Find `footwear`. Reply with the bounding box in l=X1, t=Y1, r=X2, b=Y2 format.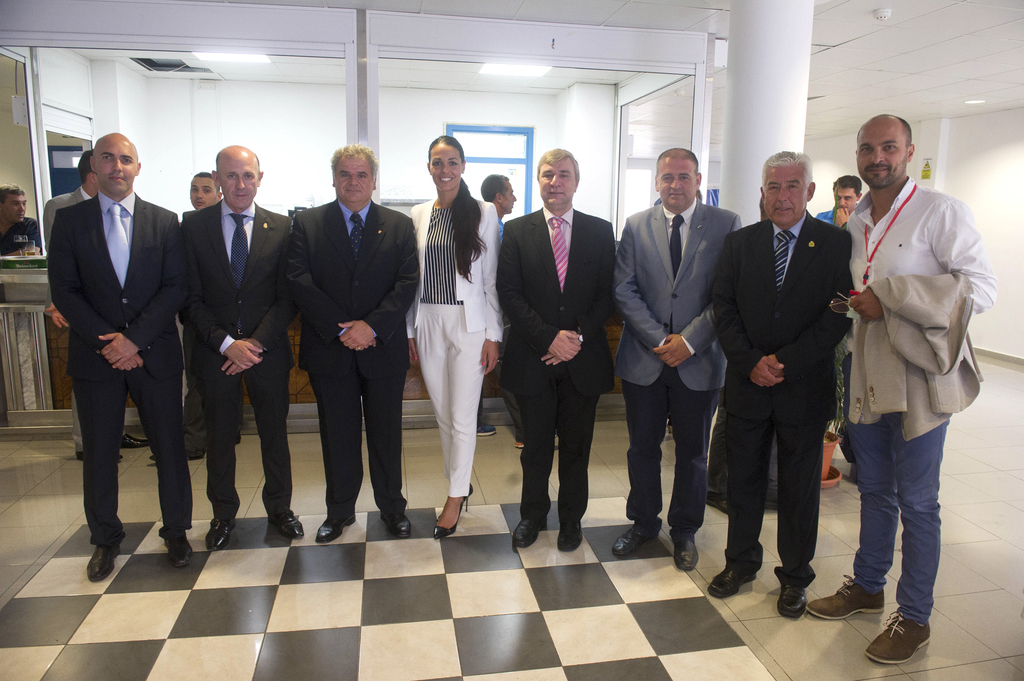
l=878, t=597, r=947, b=668.
